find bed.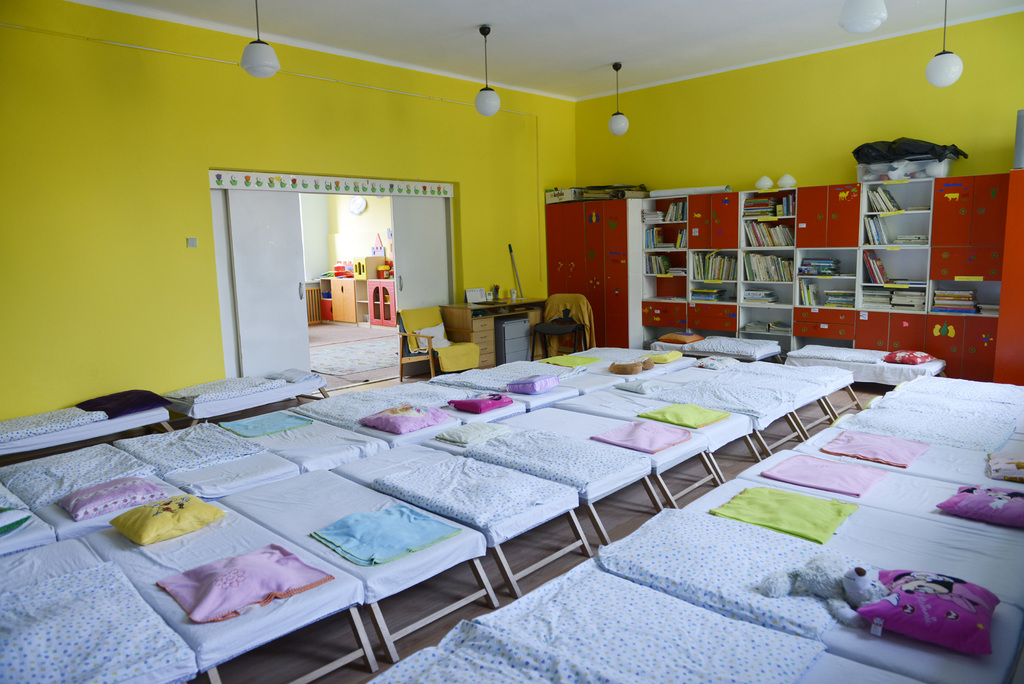
(0,515,214,683).
